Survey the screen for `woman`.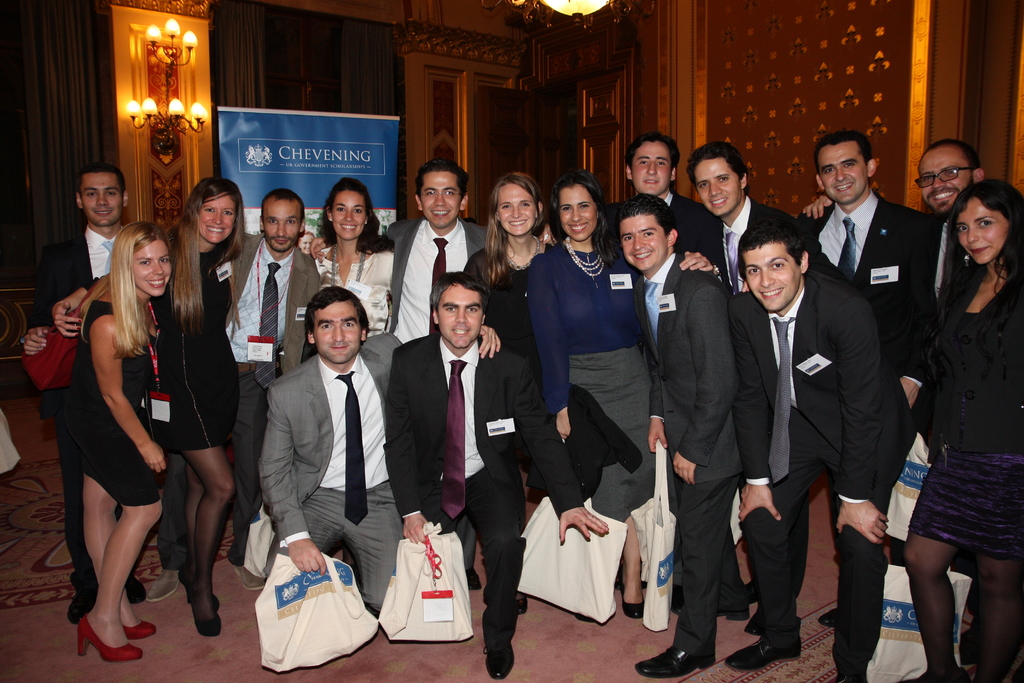
Survey found: box(312, 179, 401, 339).
